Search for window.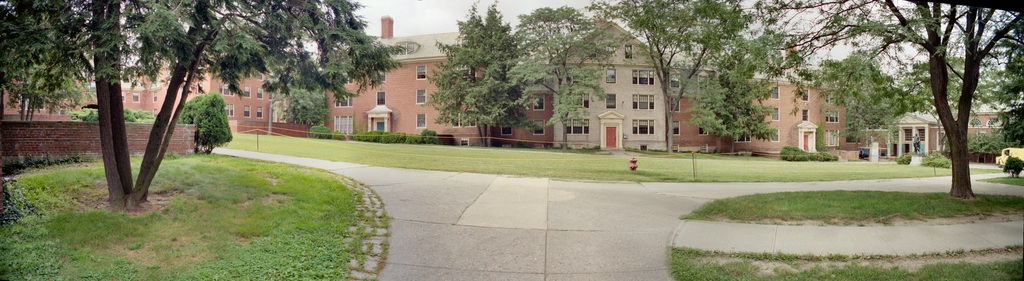
Found at select_region(673, 119, 681, 138).
